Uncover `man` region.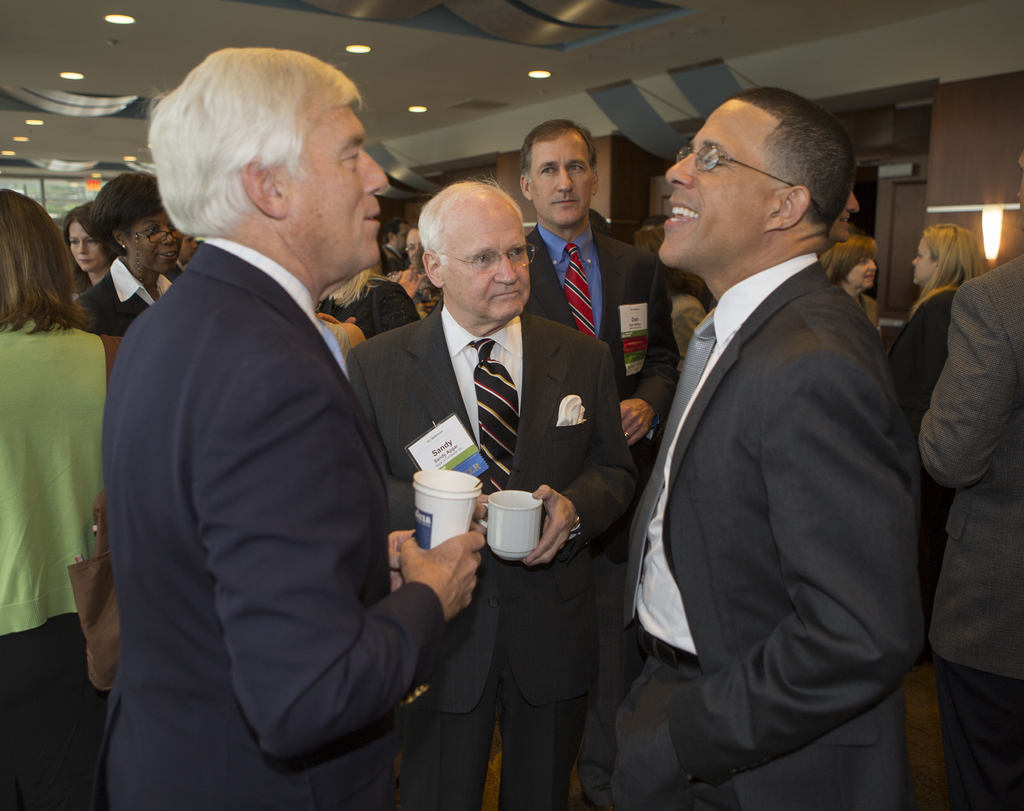
Uncovered: [96,31,486,810].
